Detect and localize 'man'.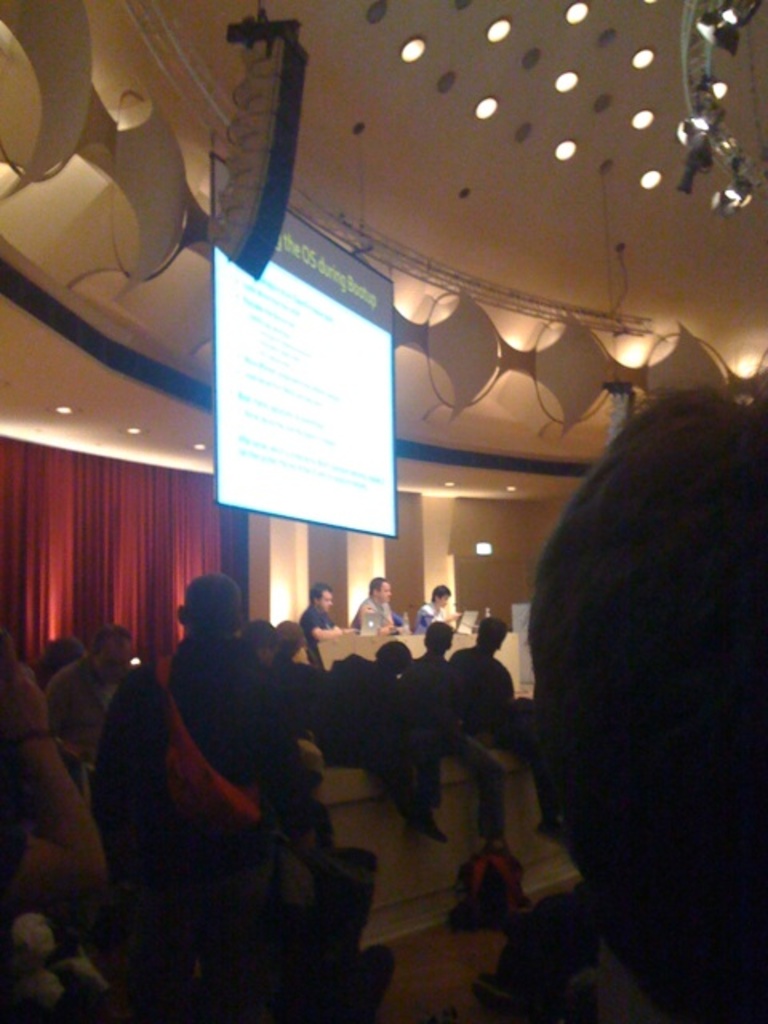
Localized at 93,566,354,888.
